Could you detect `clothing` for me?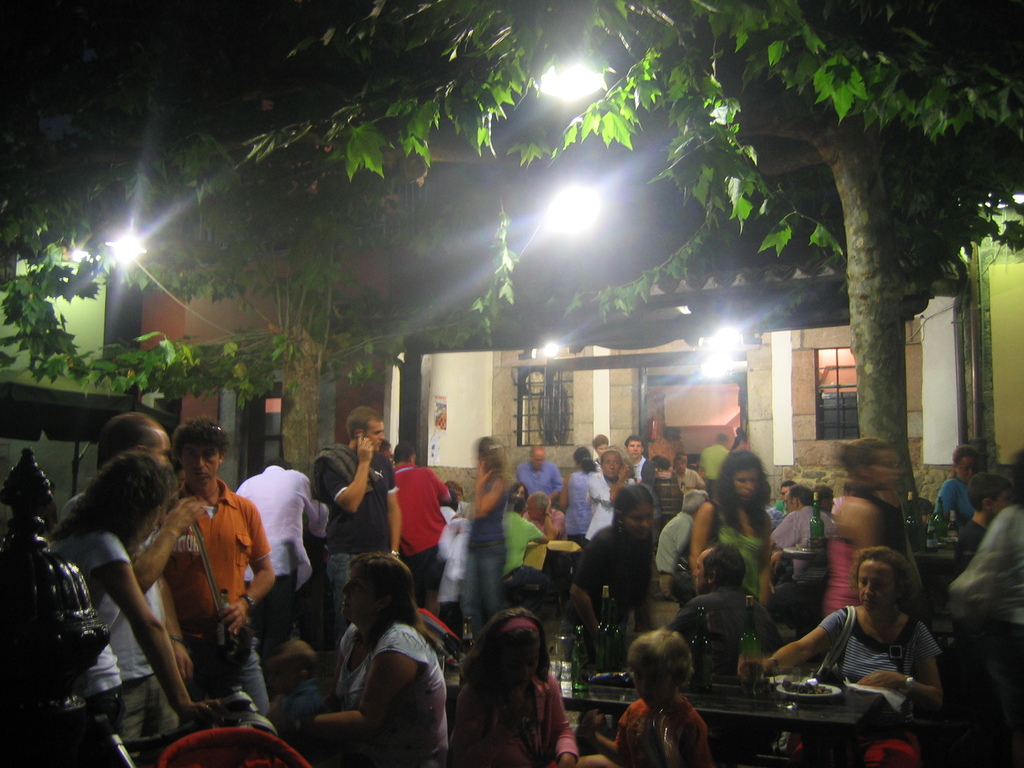
Detection result: <box>511,508,548,569</box>.
